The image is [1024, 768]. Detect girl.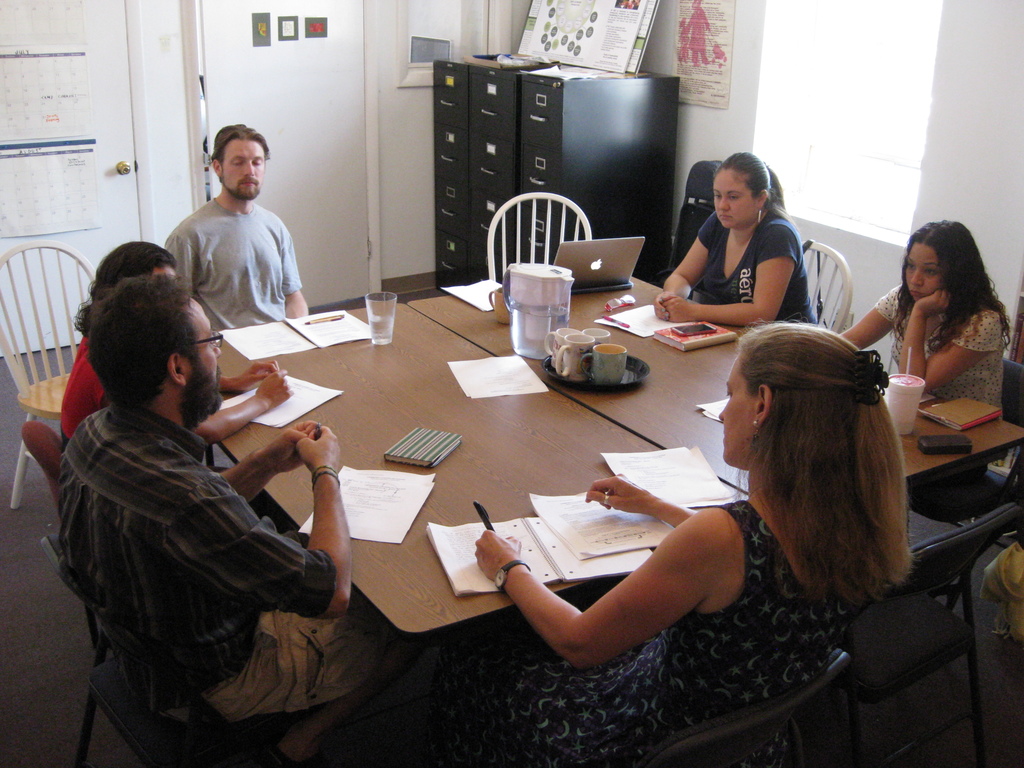
Detection: region(468, 329, 909, 767).
